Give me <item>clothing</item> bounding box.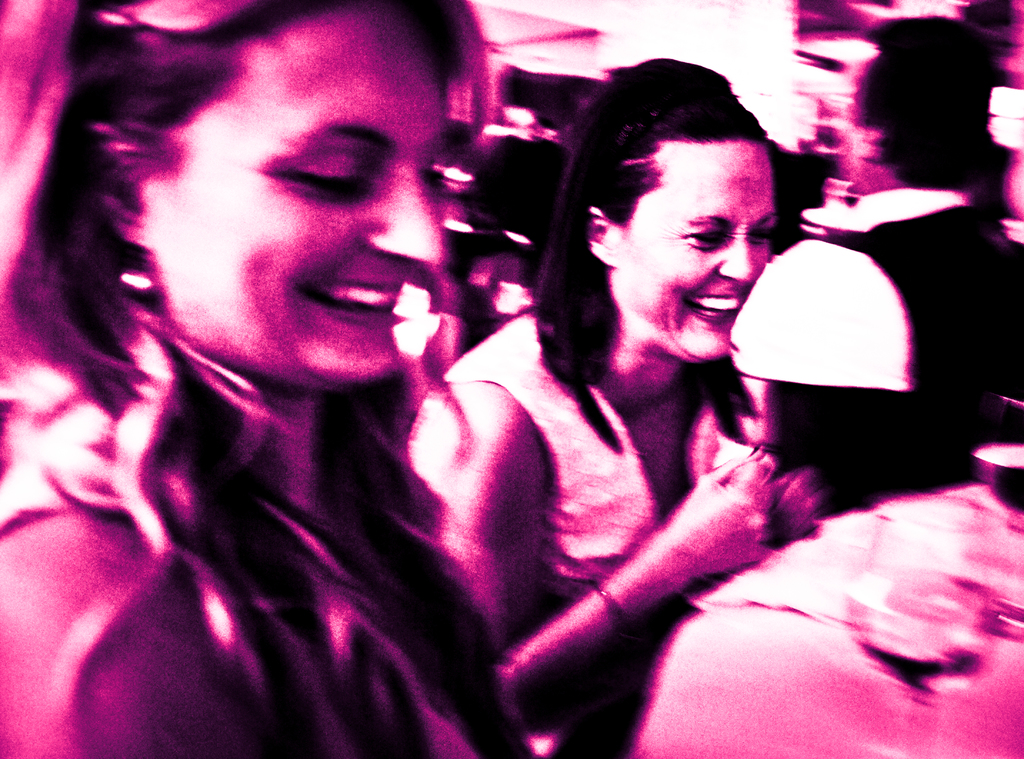
[left=690, top=478, right=1023, bottom=758].
